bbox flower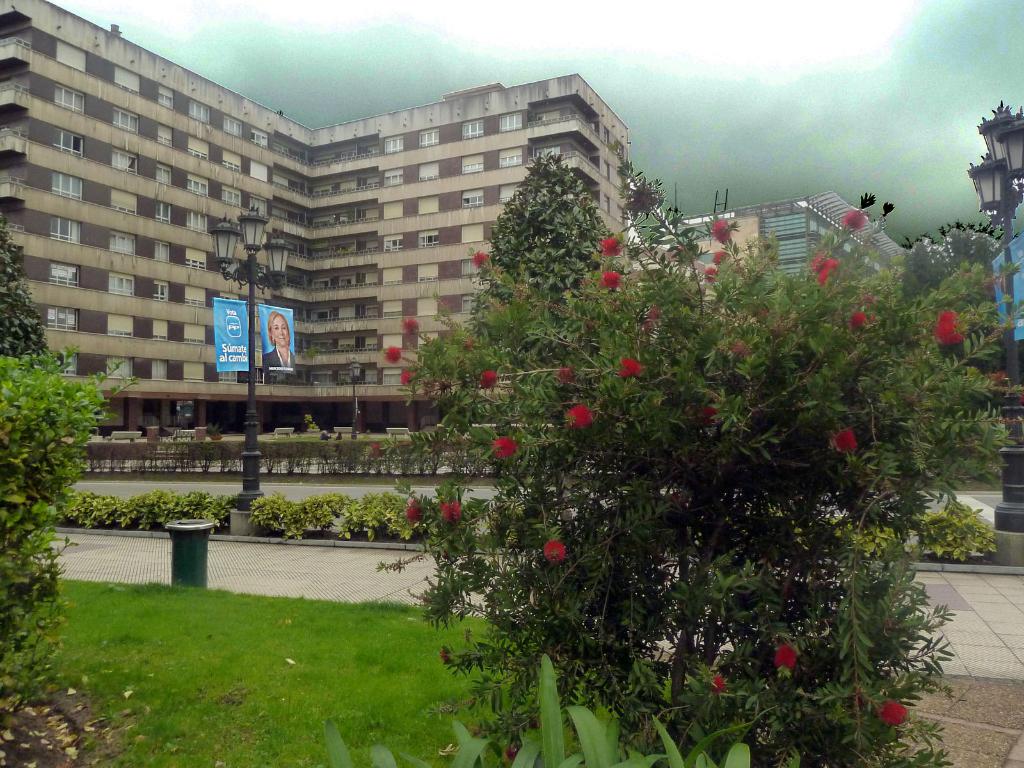
locate(491, 440, 516, 457)
